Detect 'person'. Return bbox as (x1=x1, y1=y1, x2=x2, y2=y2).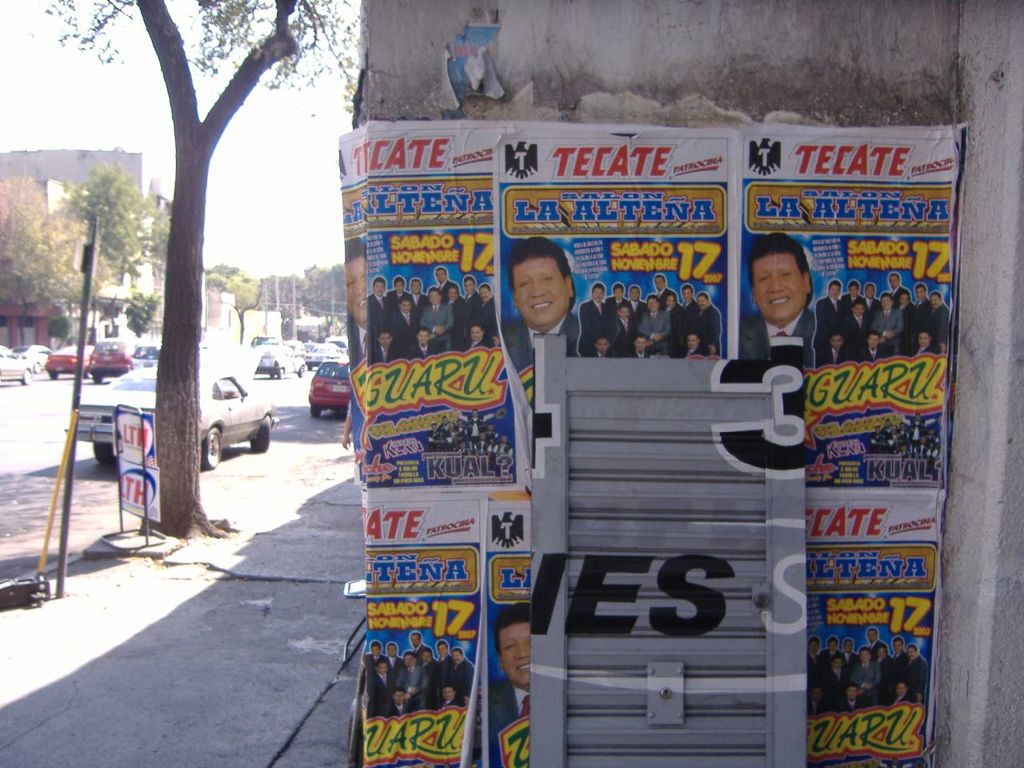
(x1=395, y1=296, x2=414, y2=358).
